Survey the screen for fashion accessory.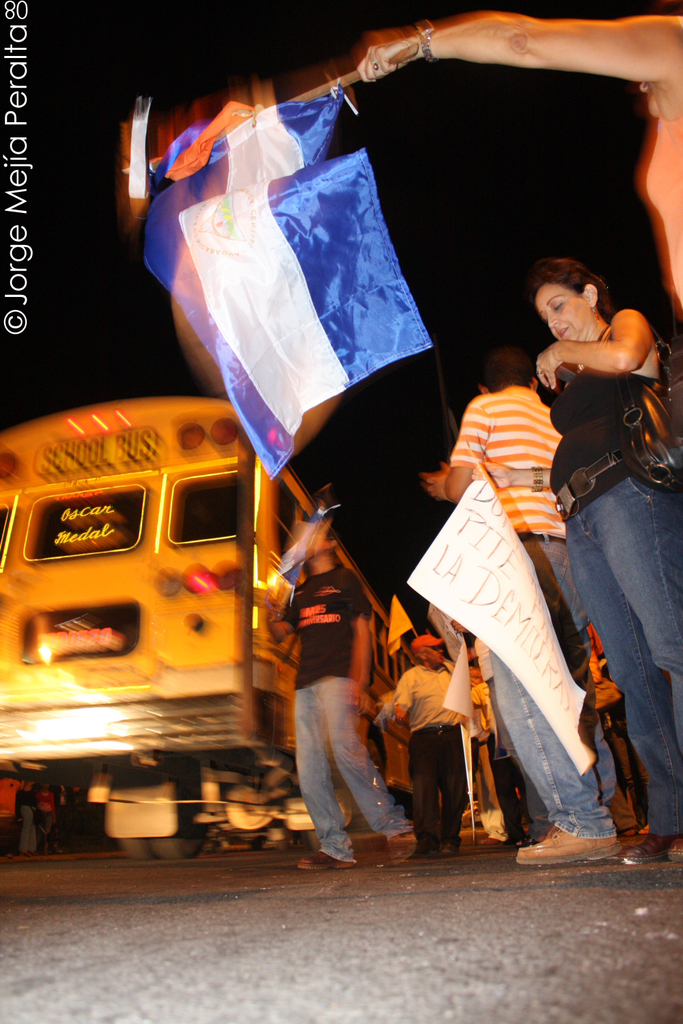
Survey found: [295, 850, 351, 870].
